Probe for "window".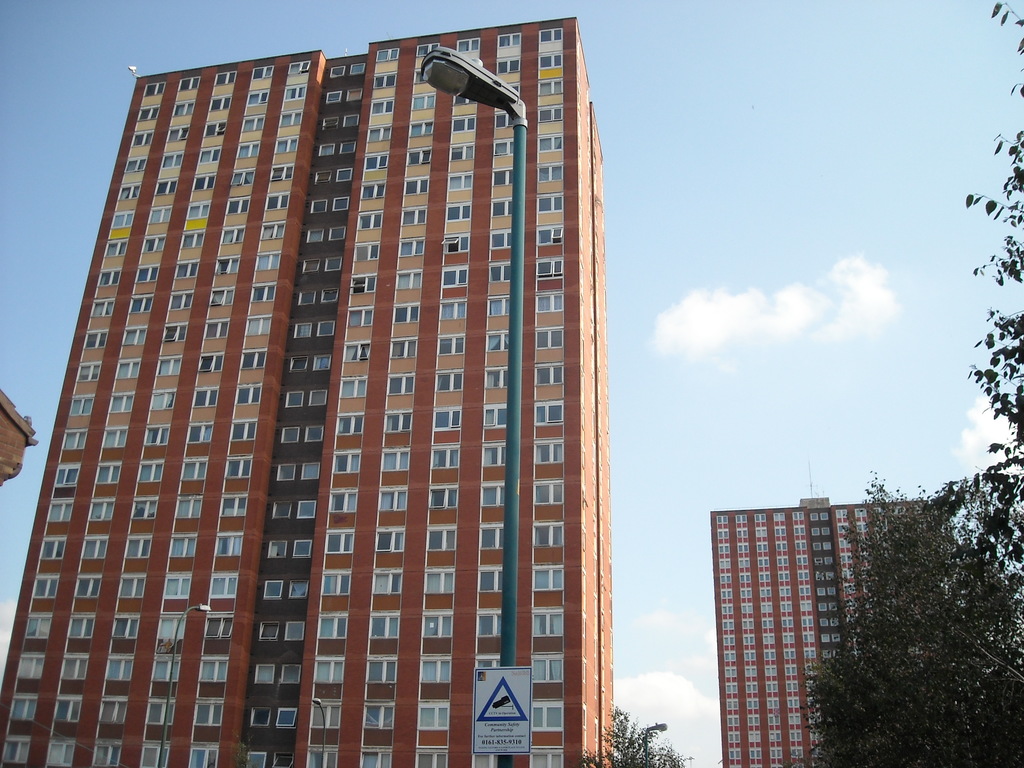
Probe result: detection(355, 241, 378, 262).
